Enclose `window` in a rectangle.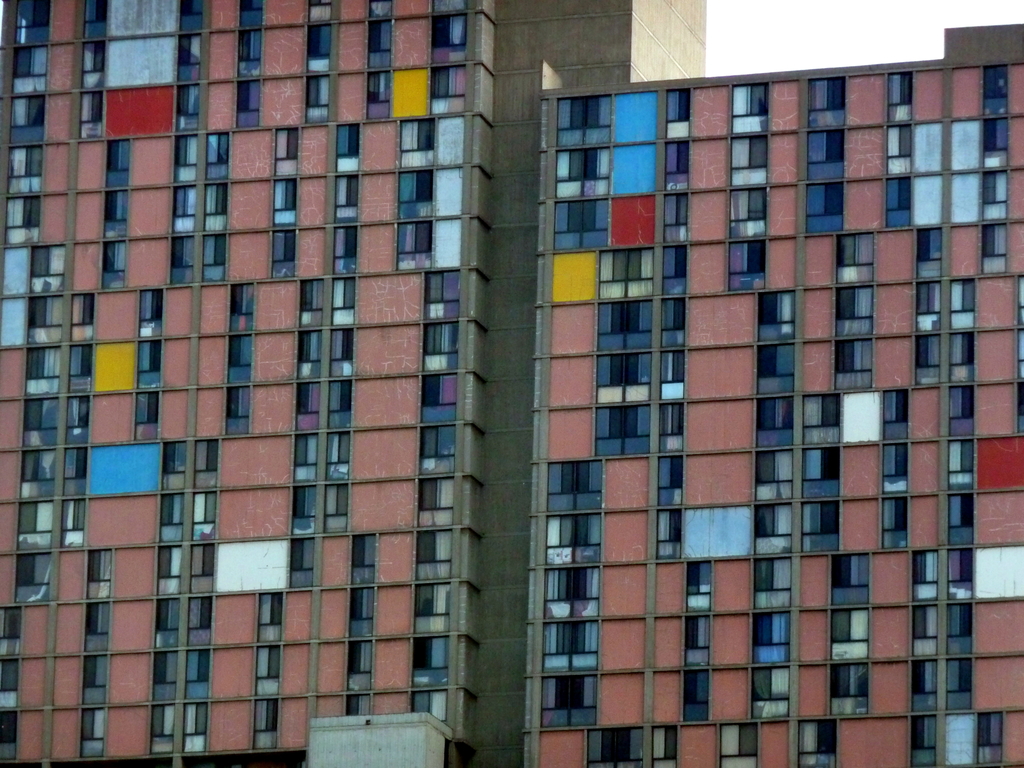
locate(275, 182, 296, 225).
